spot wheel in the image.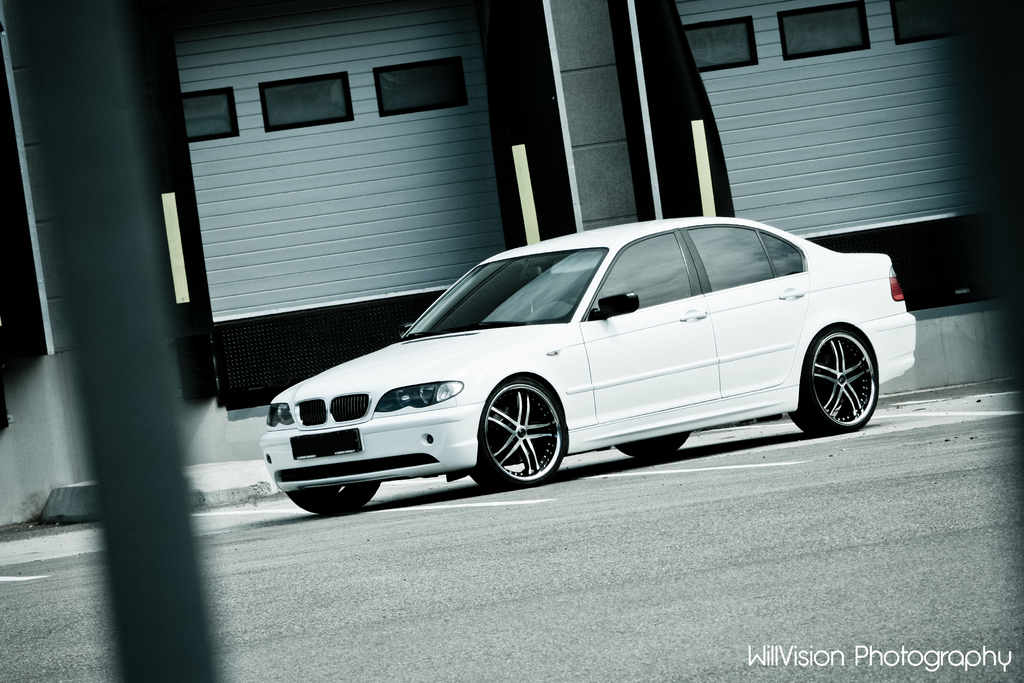
wheel found at BBox(283, 476, 384, 514).
